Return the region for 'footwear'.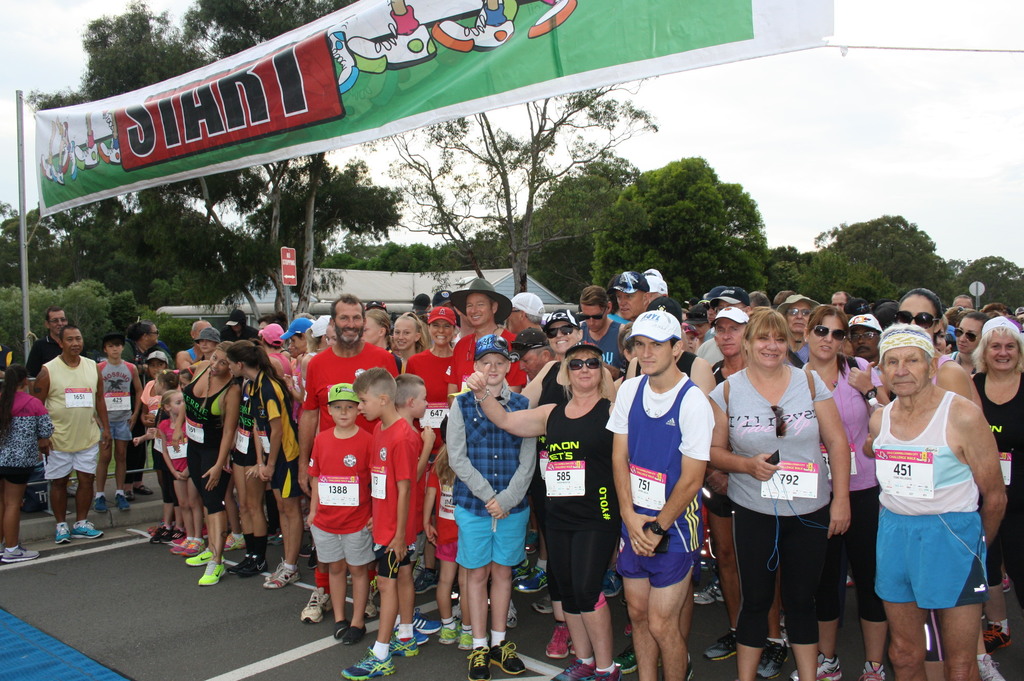
rect(458, 634, 477, 652).
